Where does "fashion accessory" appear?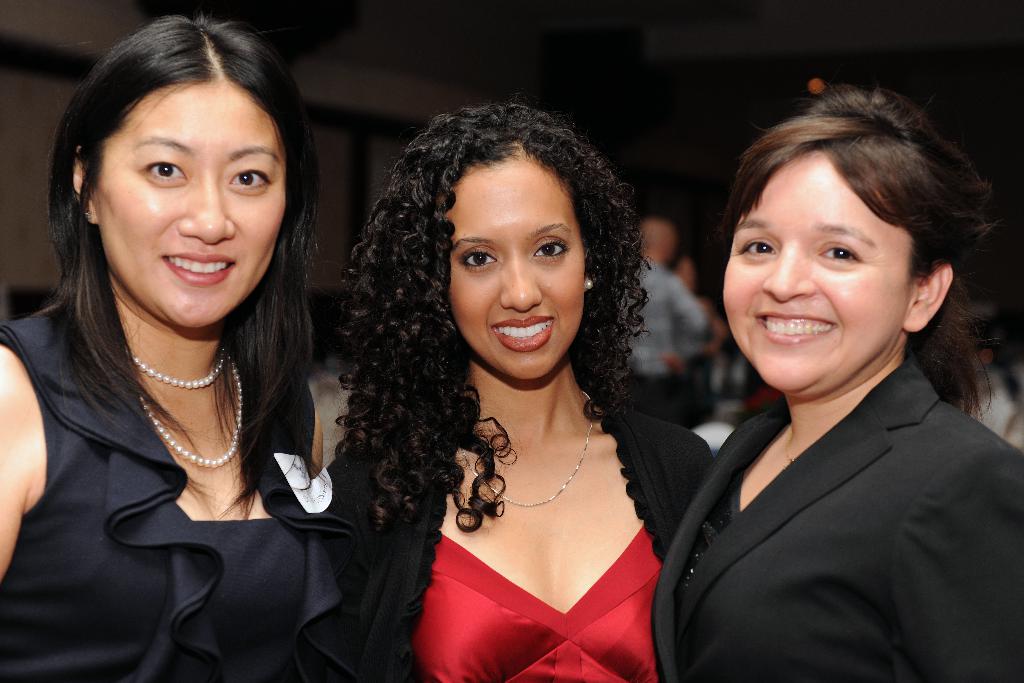
Appears at BBox(82, 210, 95, 222).
